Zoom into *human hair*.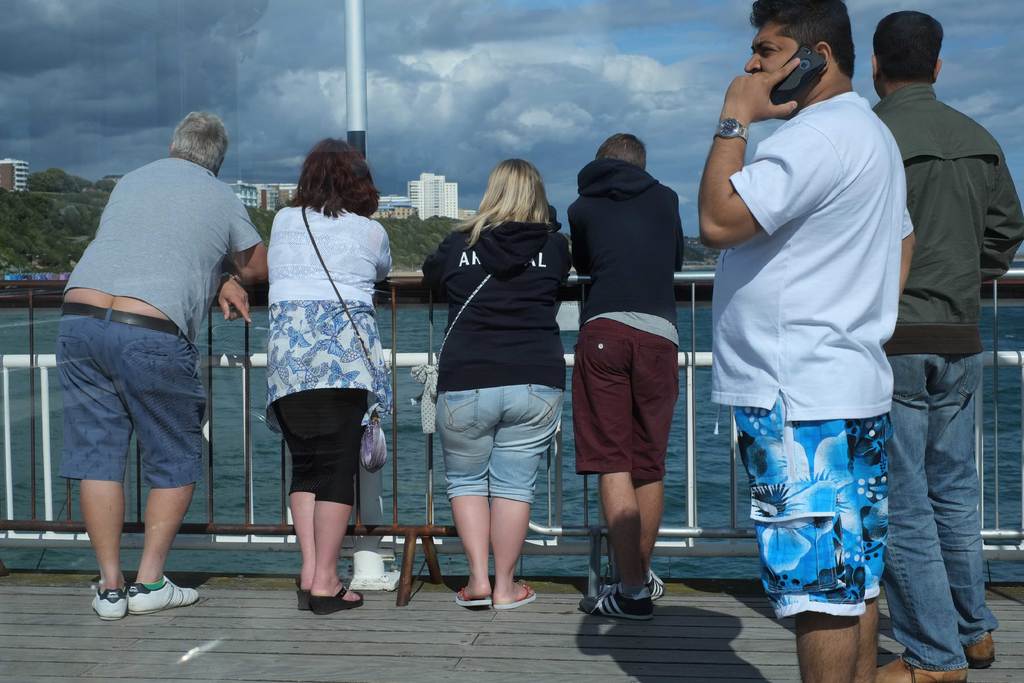
Zoom target: (166,108,229,175).
